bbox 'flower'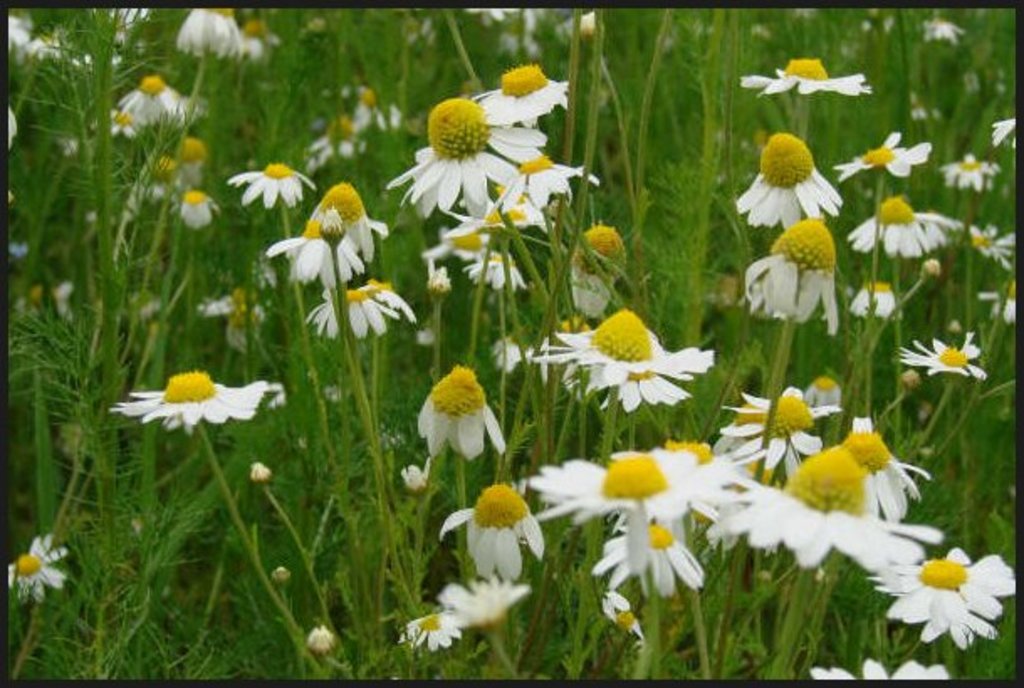
247, 465, 274, 493
